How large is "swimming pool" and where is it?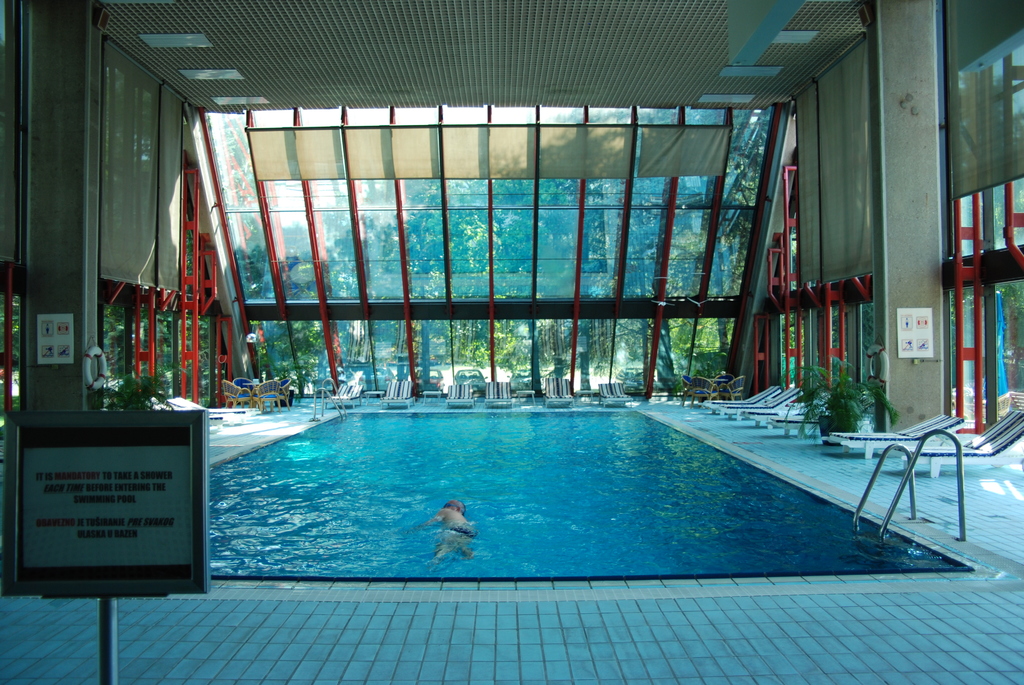
Bounding box: (100, 384, 977, 659).
